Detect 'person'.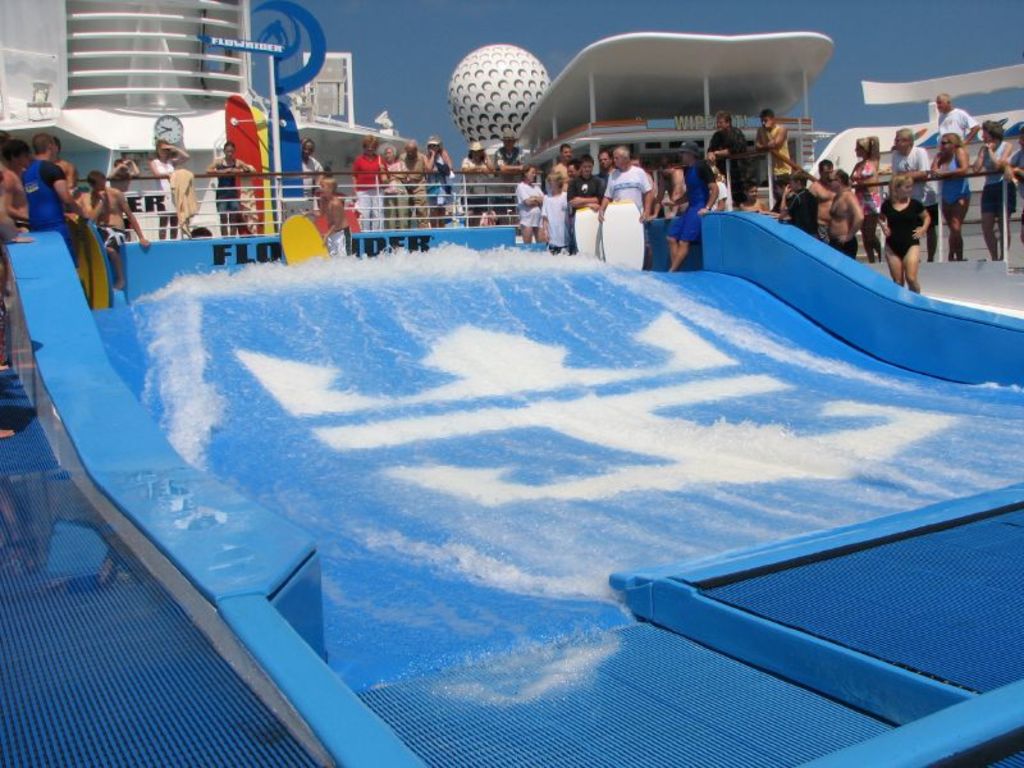
Detected at {"x1": 654, "y1": 137, "x2": 721, "y2": 271}.
